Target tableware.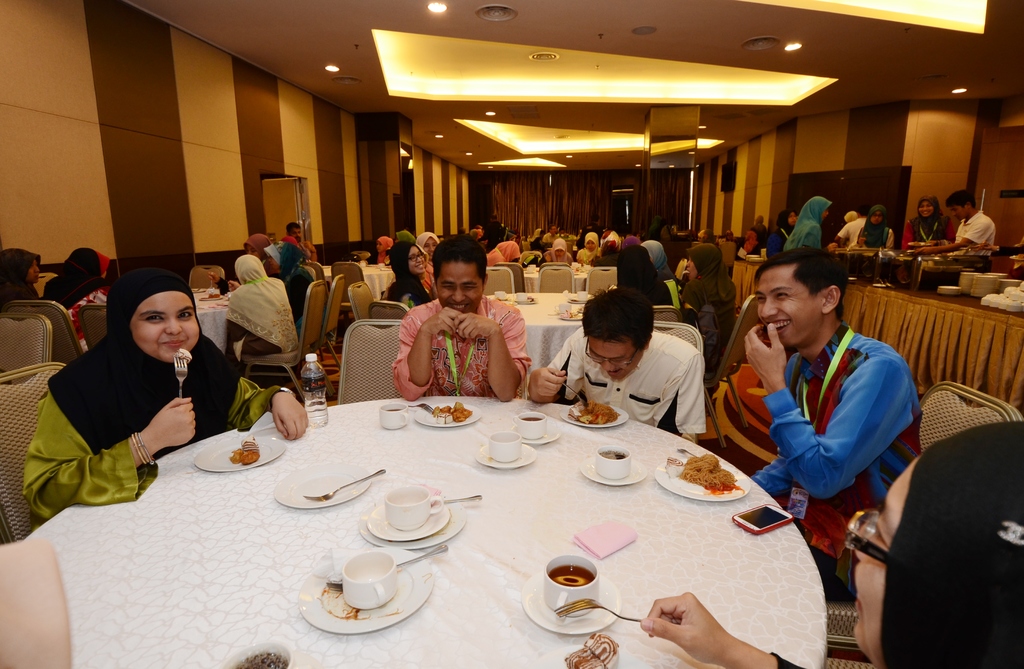
Target region: {"x1": 524, "y1": 423, "x2": 559, "y2": 446}.
